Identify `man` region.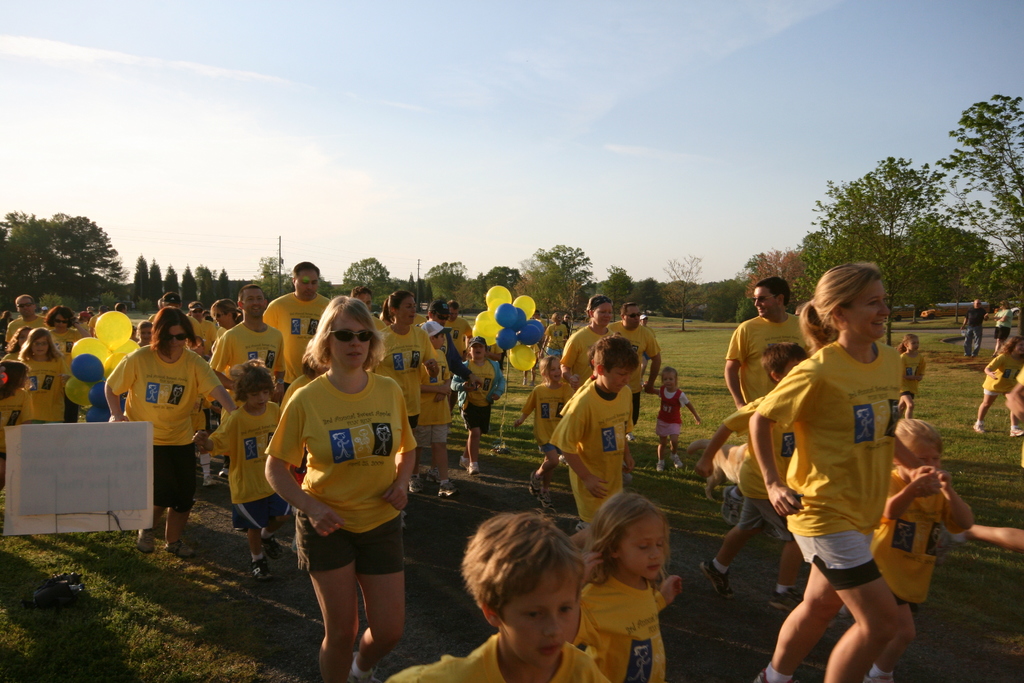
Region: [x1=607, y1=302, x2=664, y2=443].
